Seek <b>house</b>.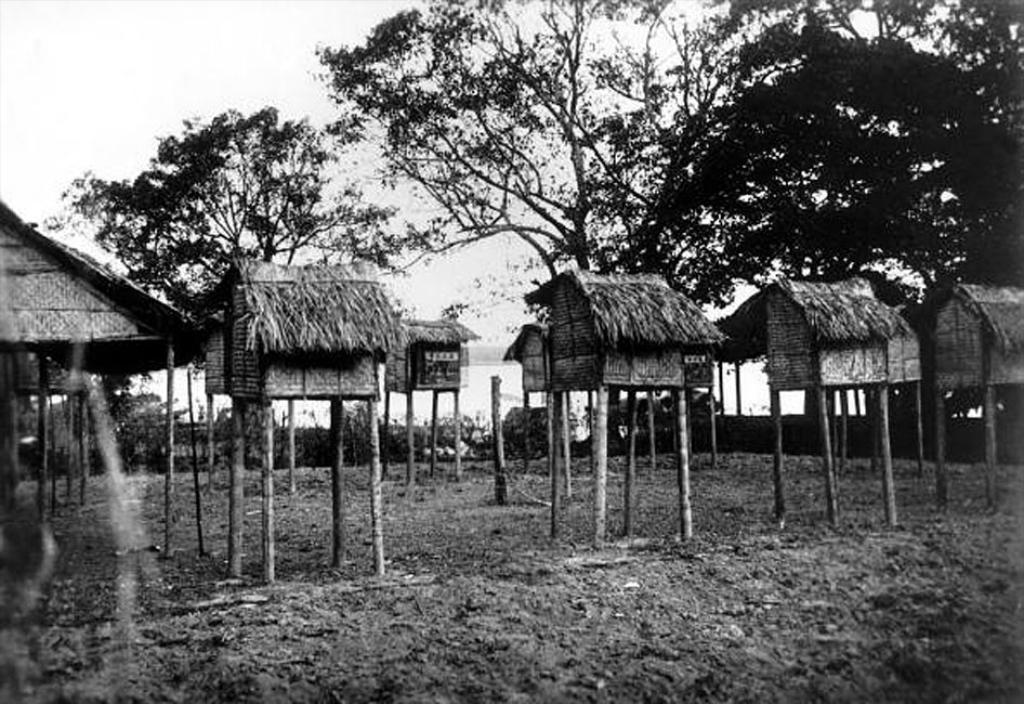
locate(0, 197, 199, 383).
